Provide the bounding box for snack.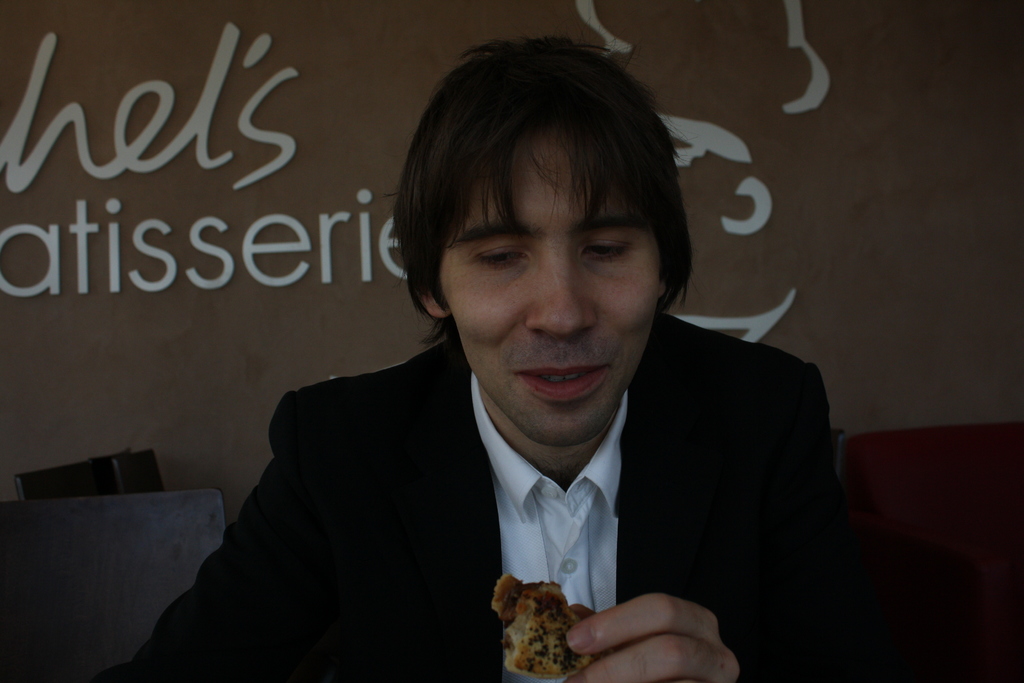
region(486, 582, 611, 655).
